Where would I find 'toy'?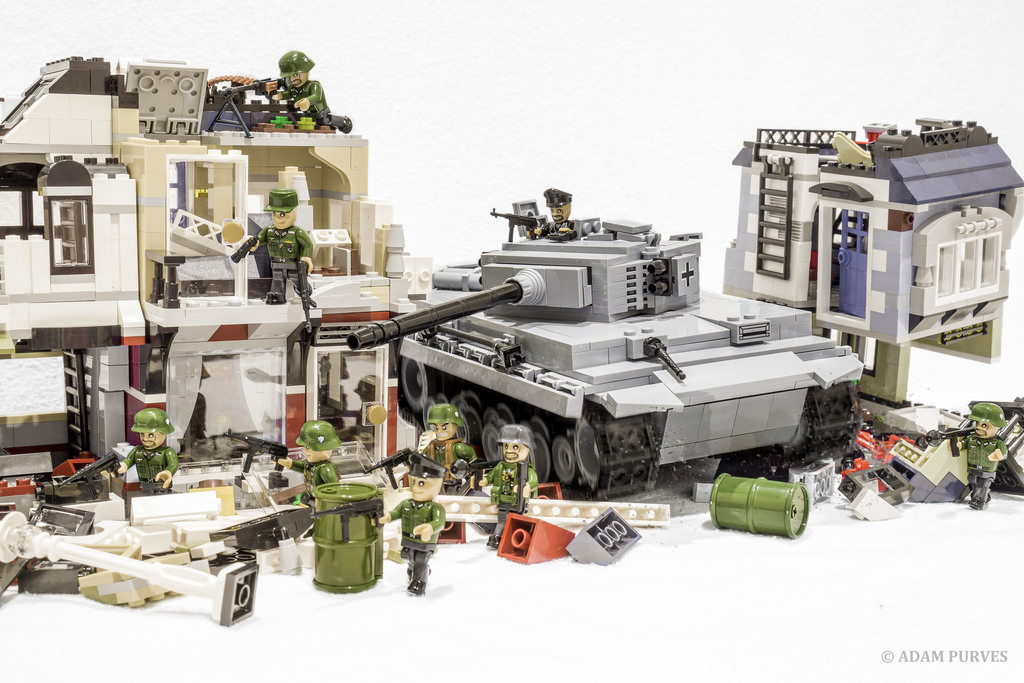
At l=232, t=186, r=313, b=300.
